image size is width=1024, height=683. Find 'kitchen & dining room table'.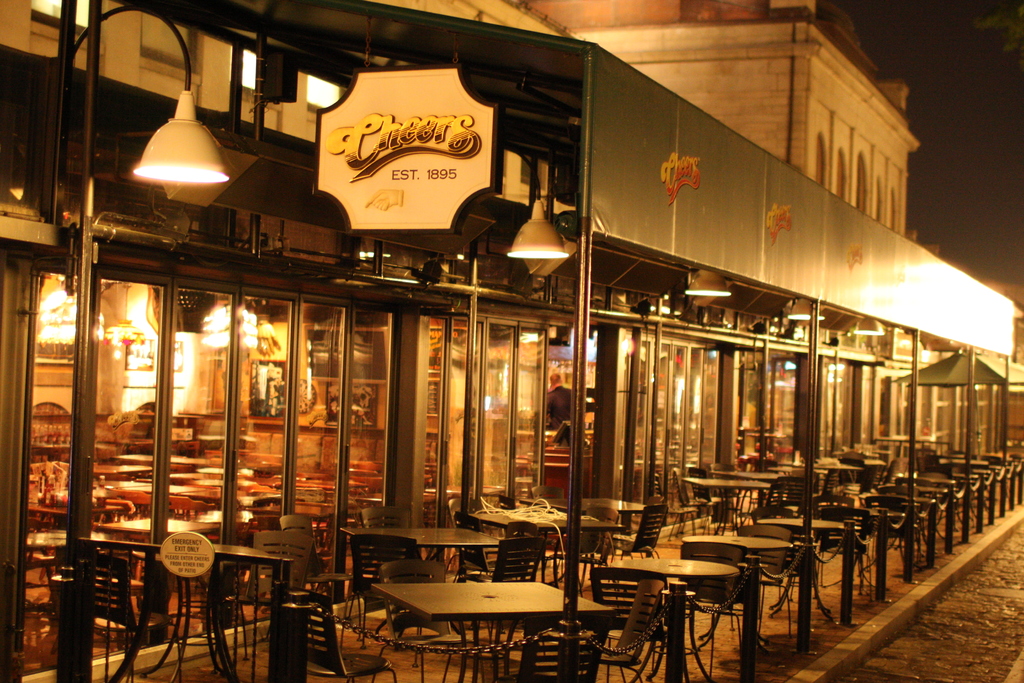
[left=335, top=525, right=502, bottom=564].
